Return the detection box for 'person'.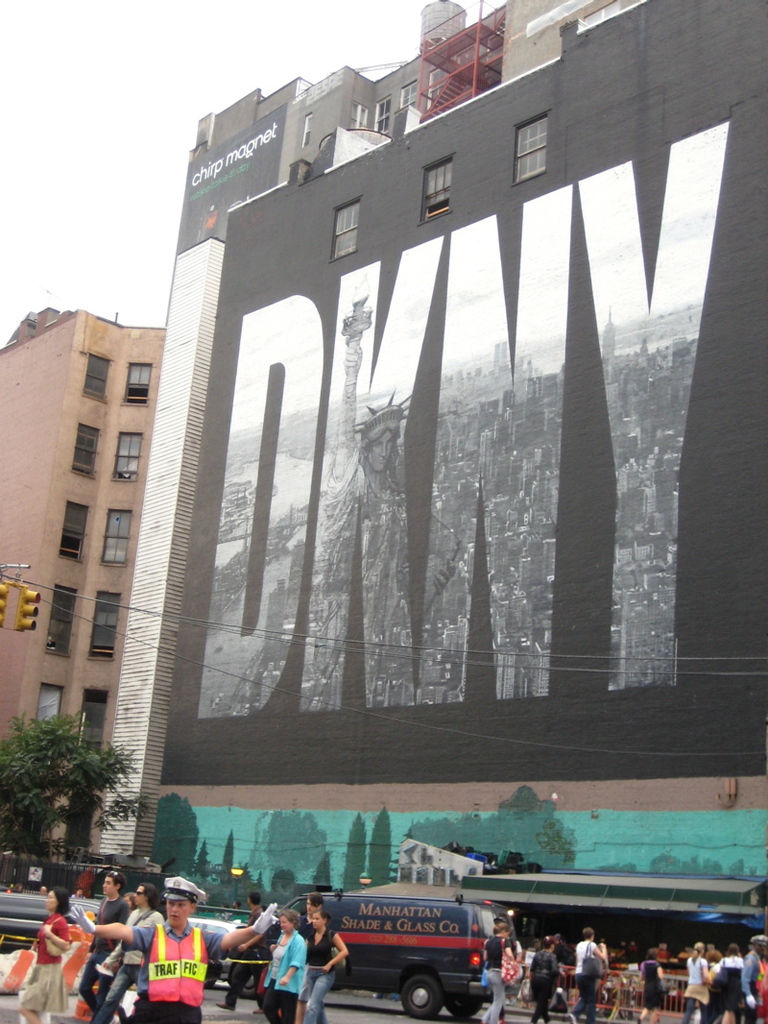
bbox=(68, 876, 279, 1021).
